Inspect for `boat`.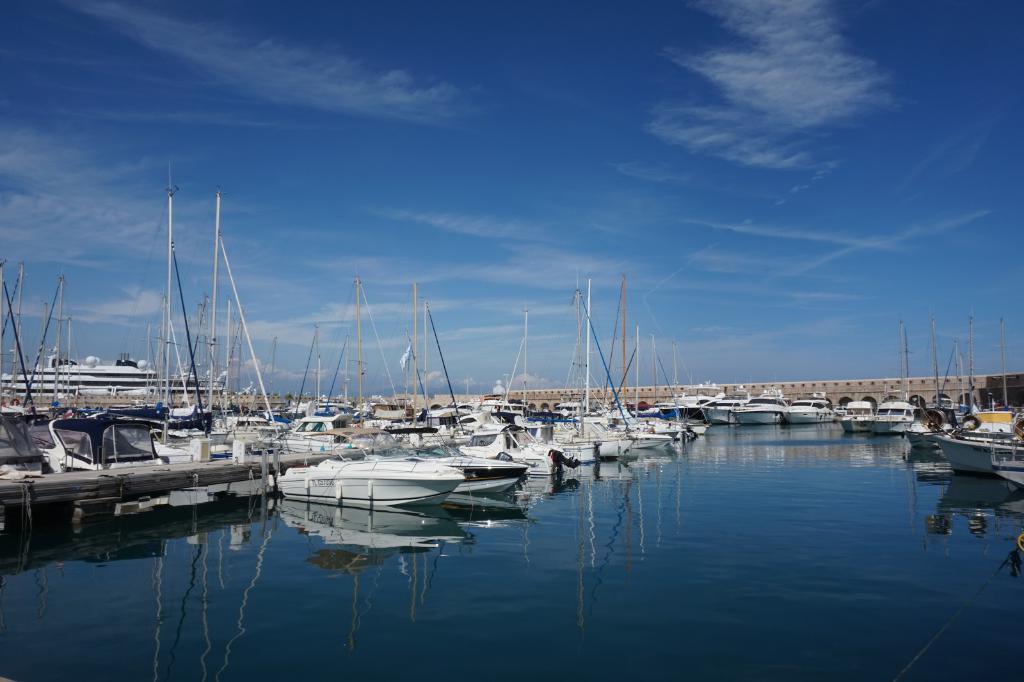
Inspection: x1=979 y1=444 x2=1023 y2=492.
